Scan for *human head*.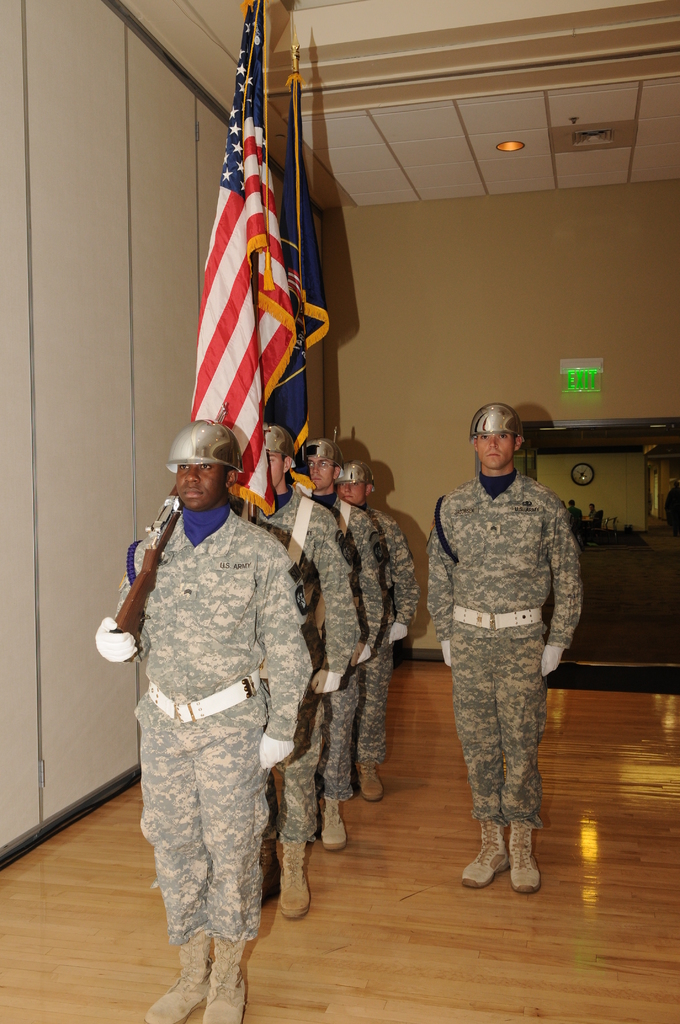
Scan result: l=304, t=438, r=343, b=492.
